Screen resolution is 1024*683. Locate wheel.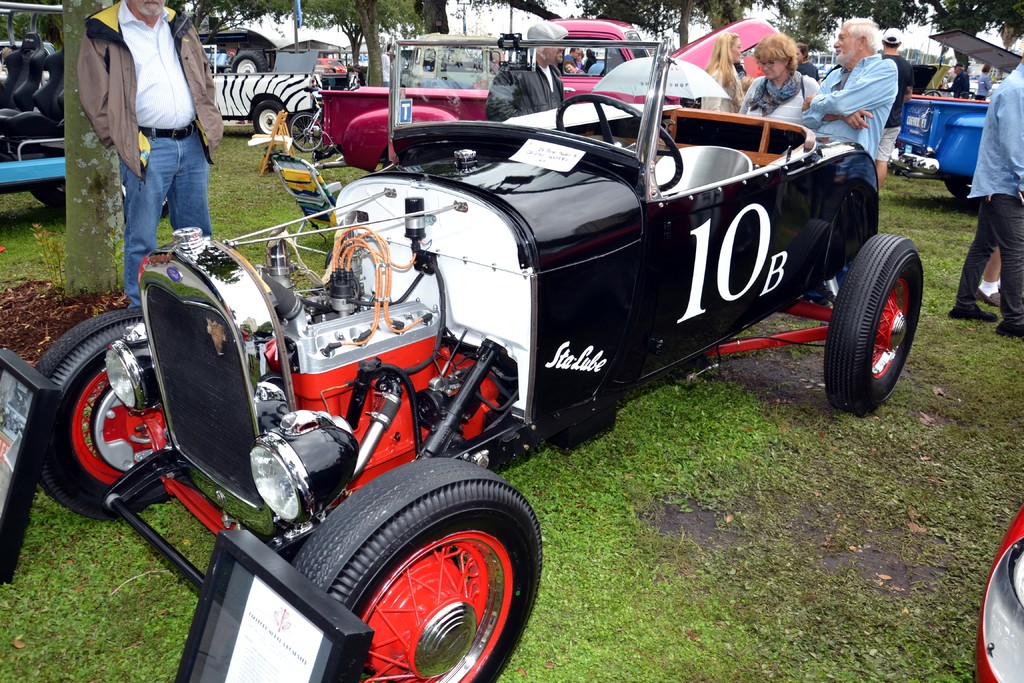
822 229 922 415.
